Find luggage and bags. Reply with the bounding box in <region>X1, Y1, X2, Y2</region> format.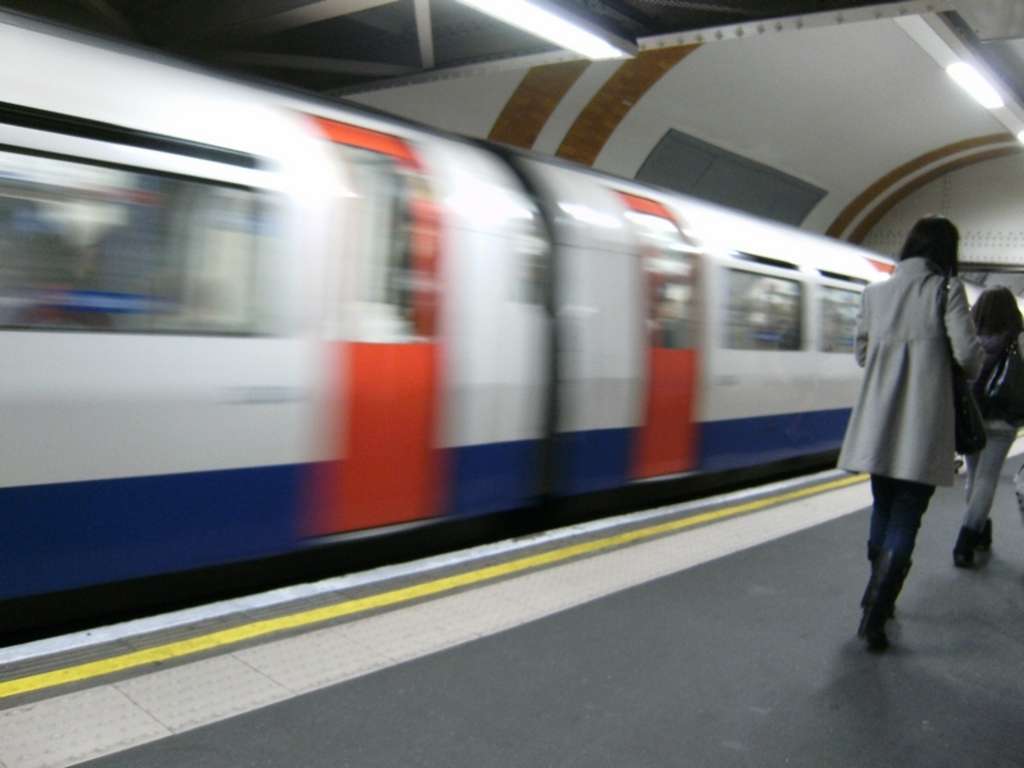
<region>973, 329, 1023, 433</region>.
